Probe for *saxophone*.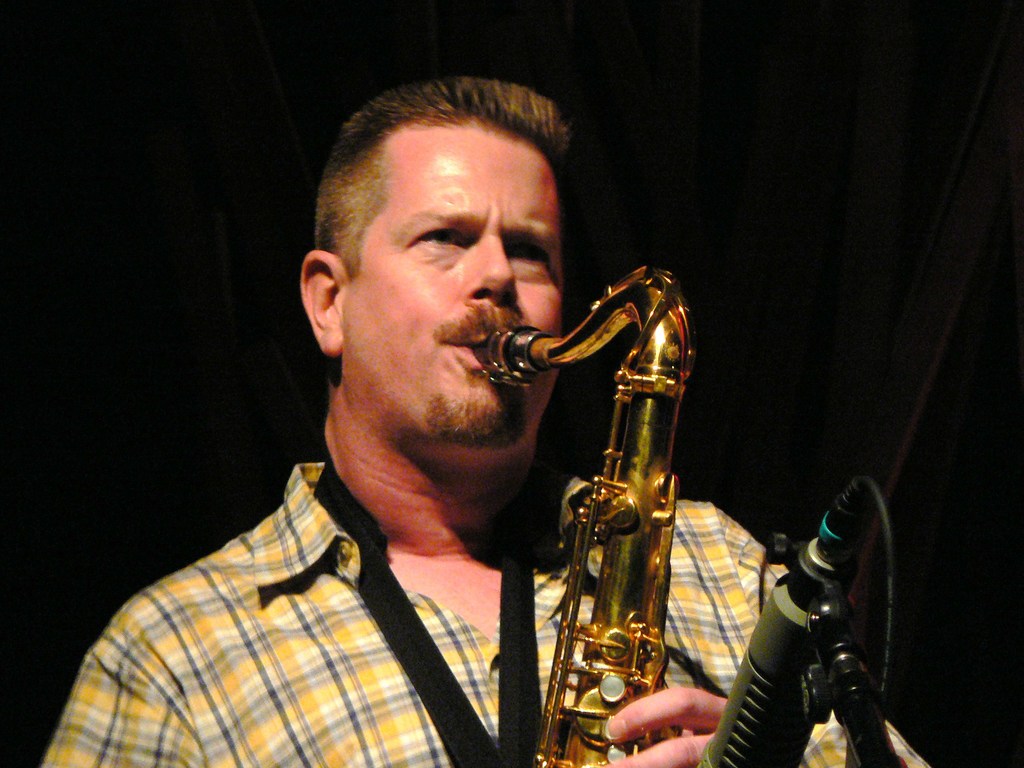
Probe result: x1=469, y1=263, x2=703, y2=767.
